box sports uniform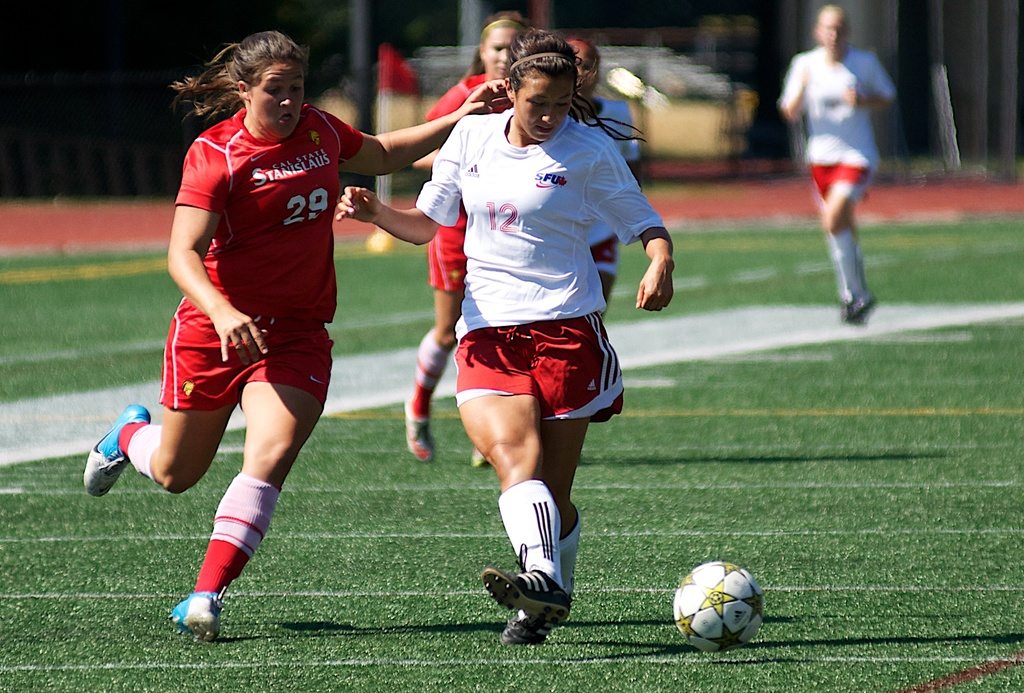
429 72 513 287
